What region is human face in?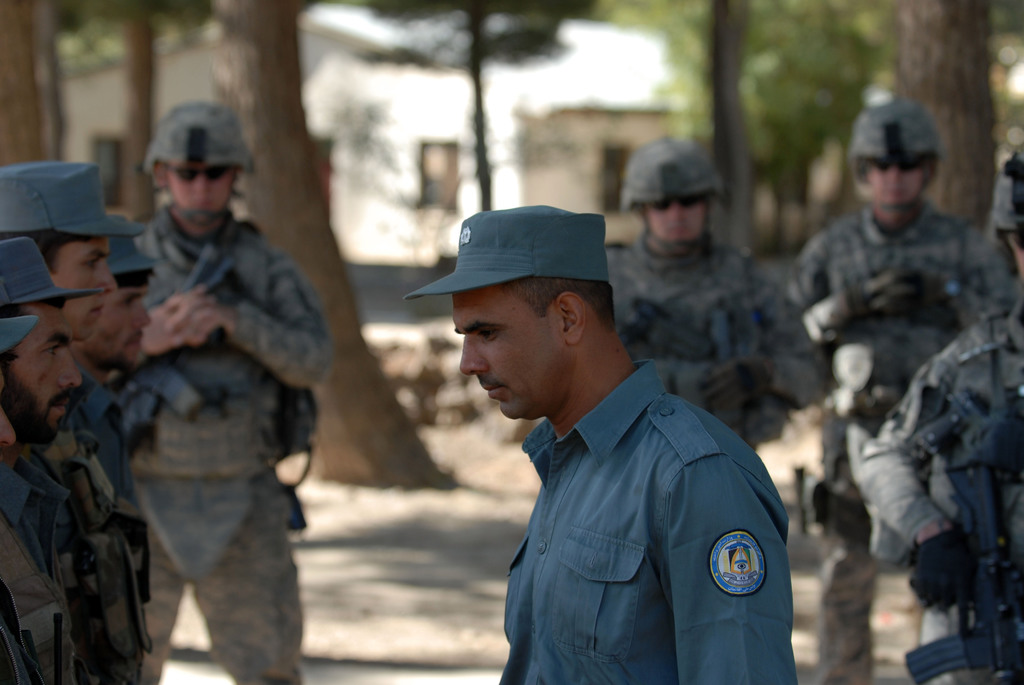
5/301/84/441.
